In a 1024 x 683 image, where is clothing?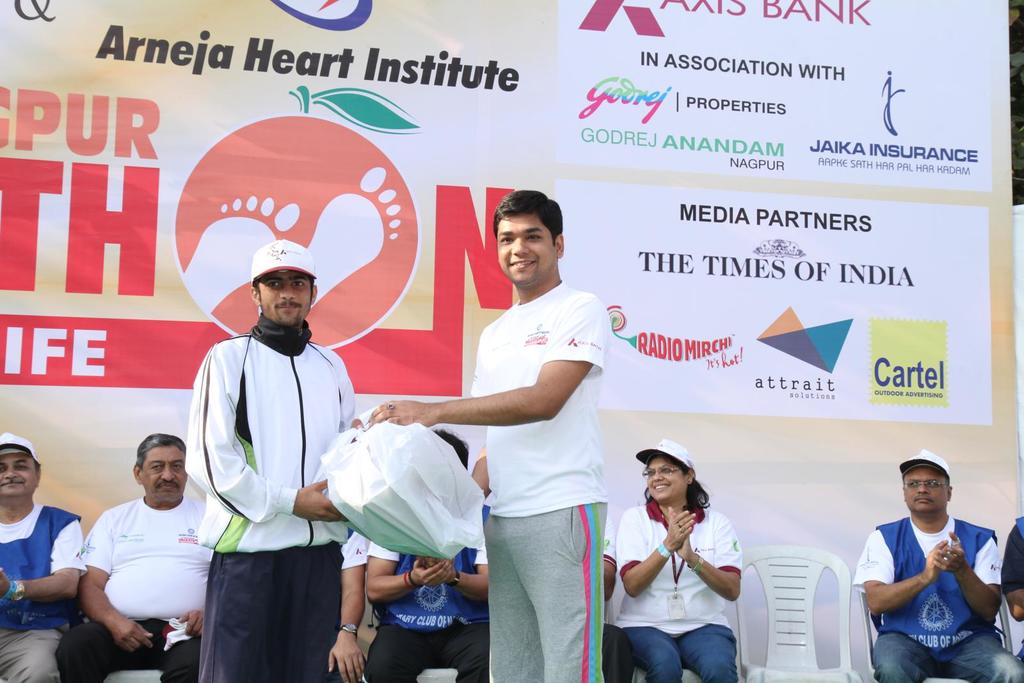
<region>614, 496, 745, 682</region>.
